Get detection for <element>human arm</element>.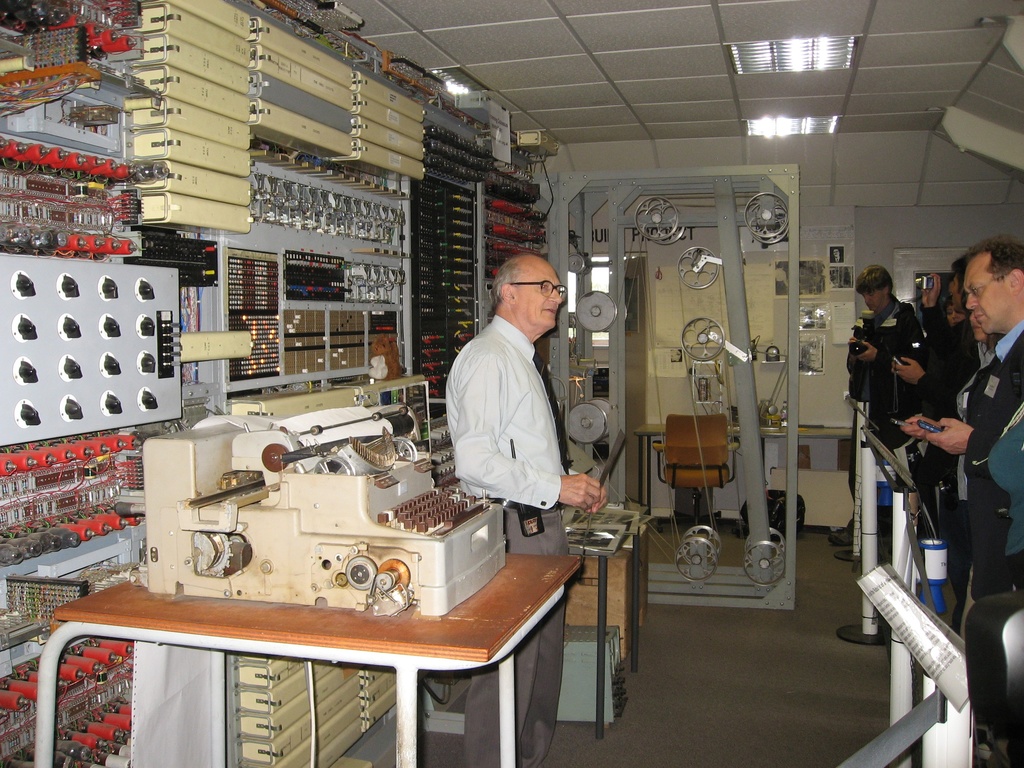
Detection: bbox=(893, 355, 961, 412).
